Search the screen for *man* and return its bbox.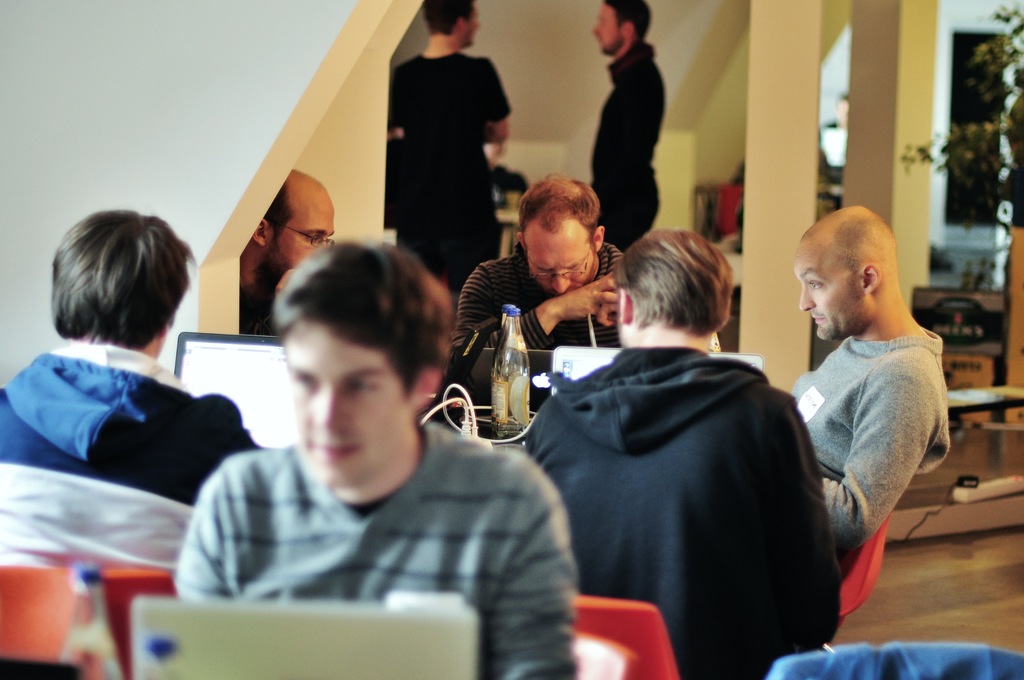
Found: 395, 2, 511, 277.
